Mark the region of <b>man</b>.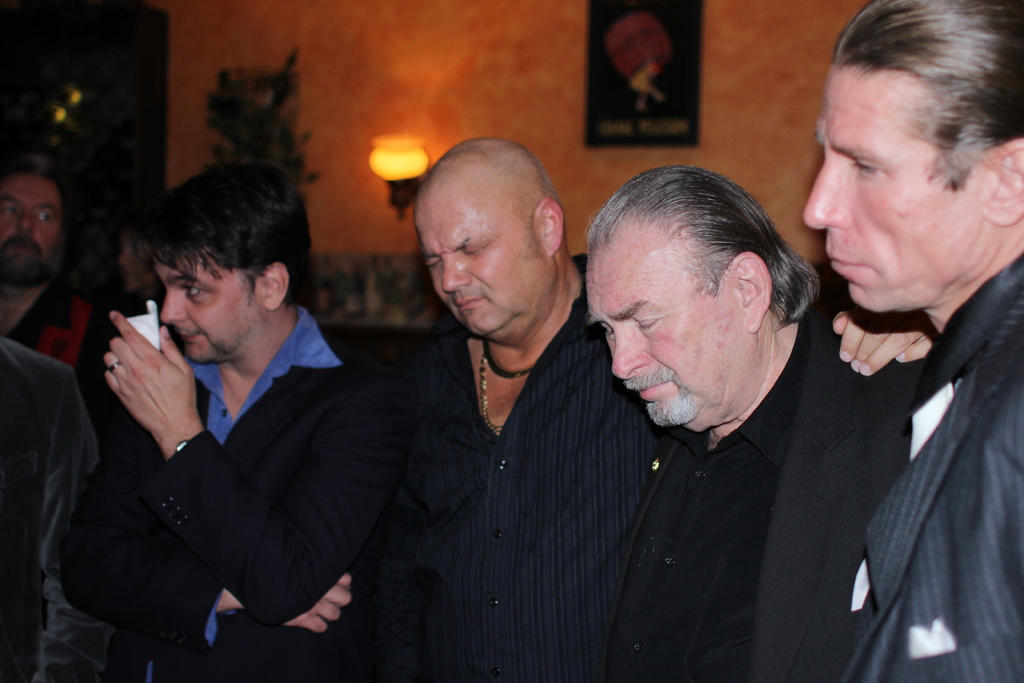
Region: 585, 161, 936, 682.
